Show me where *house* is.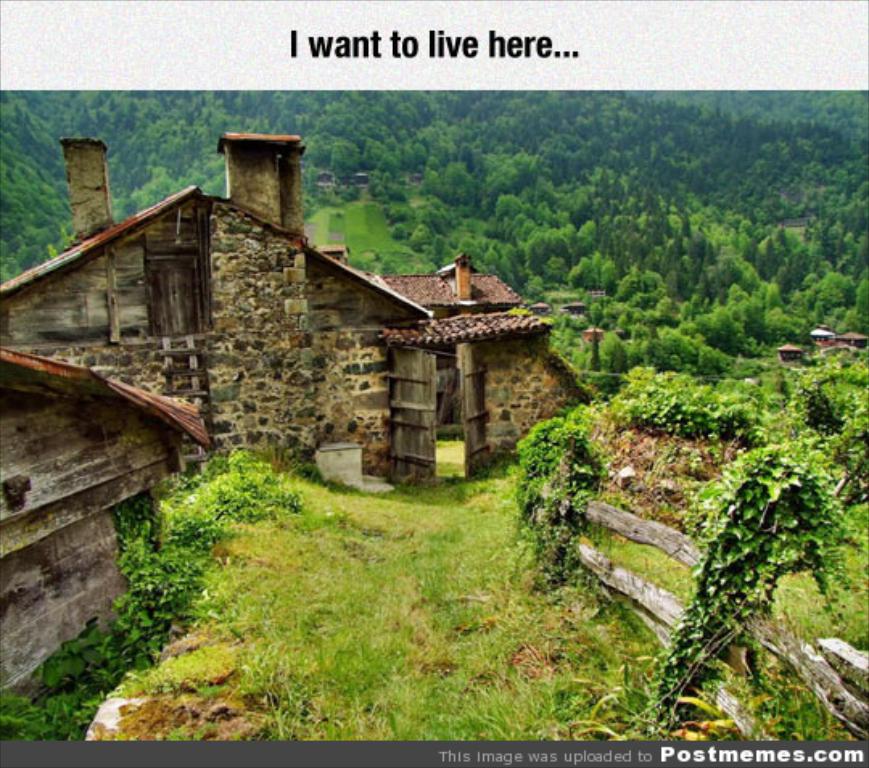
*house* is at bbox=[0, 130, 587, 489].
